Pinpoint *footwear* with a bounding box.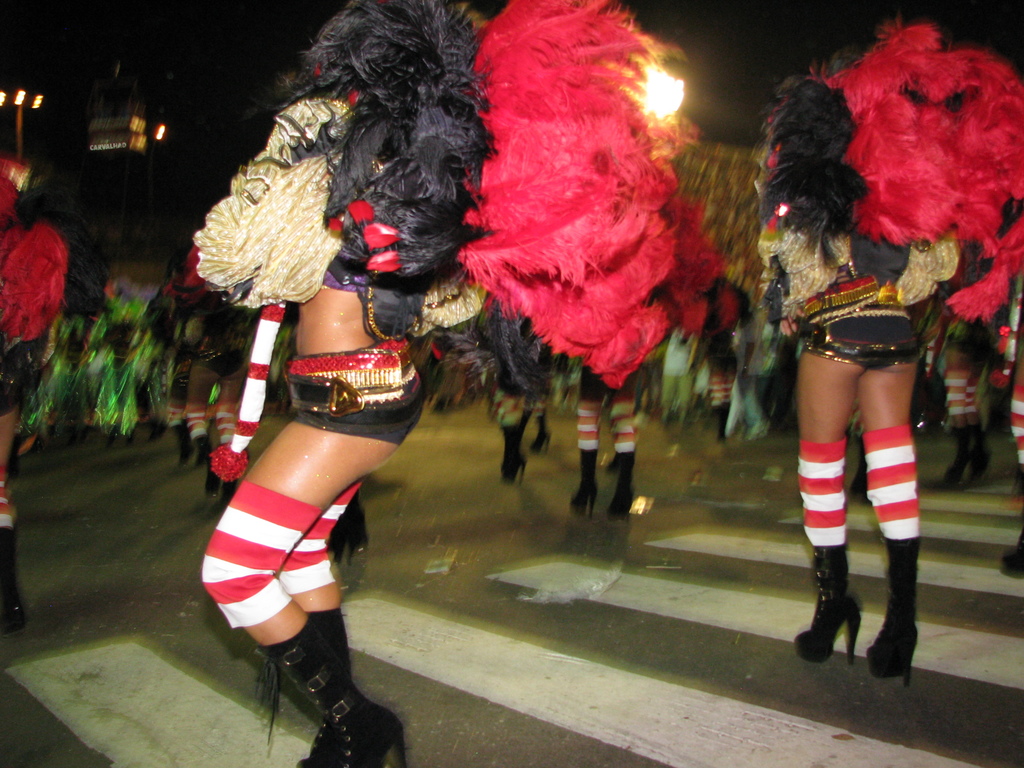
<bbox>326, 495, 358, 566</bbox>.
